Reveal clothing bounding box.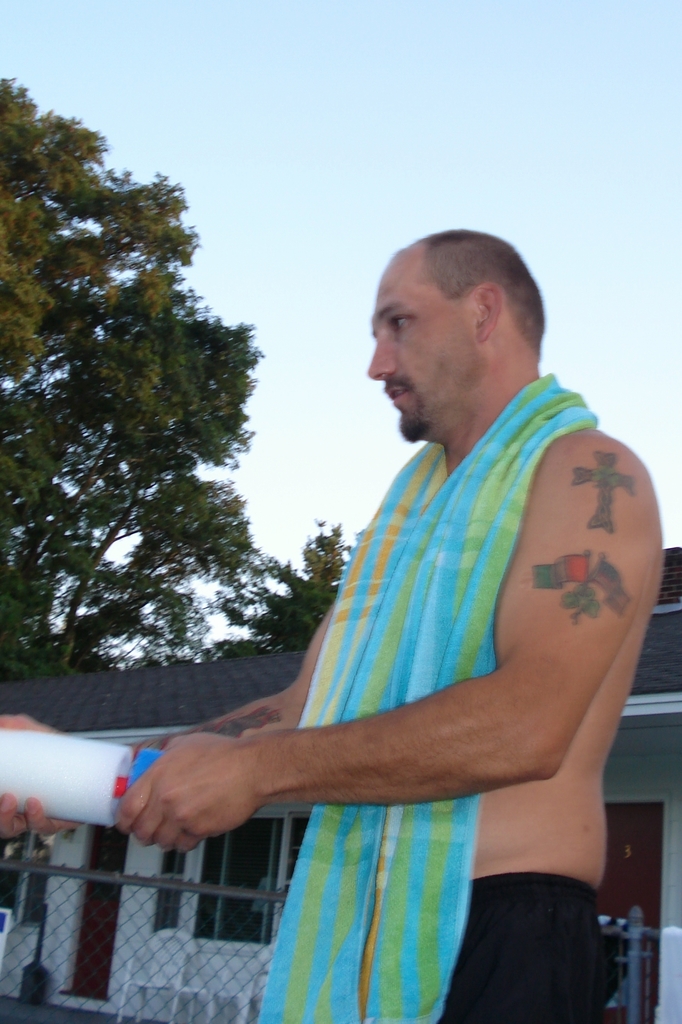
Revealed: bbox=(441, 877, 622, 1023).
